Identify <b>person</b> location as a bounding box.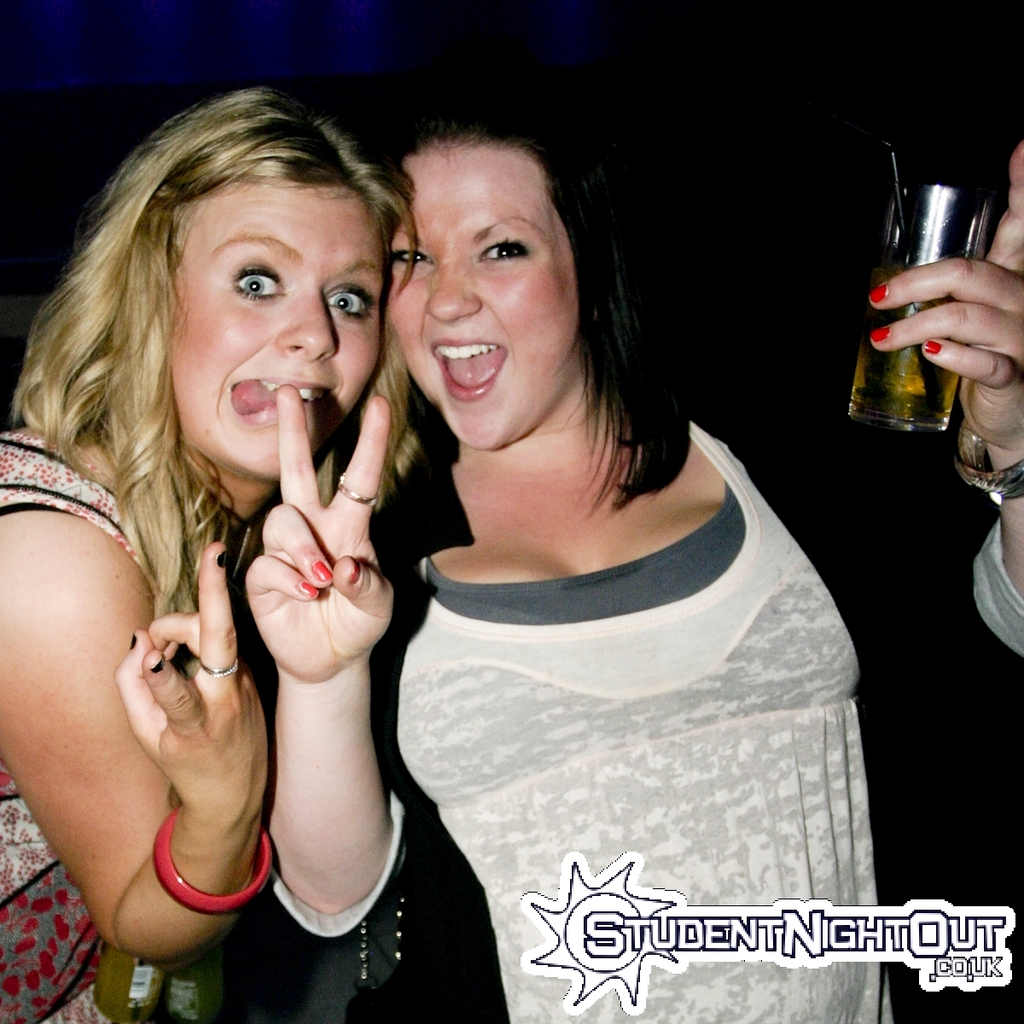
[0,93,410,1019].
